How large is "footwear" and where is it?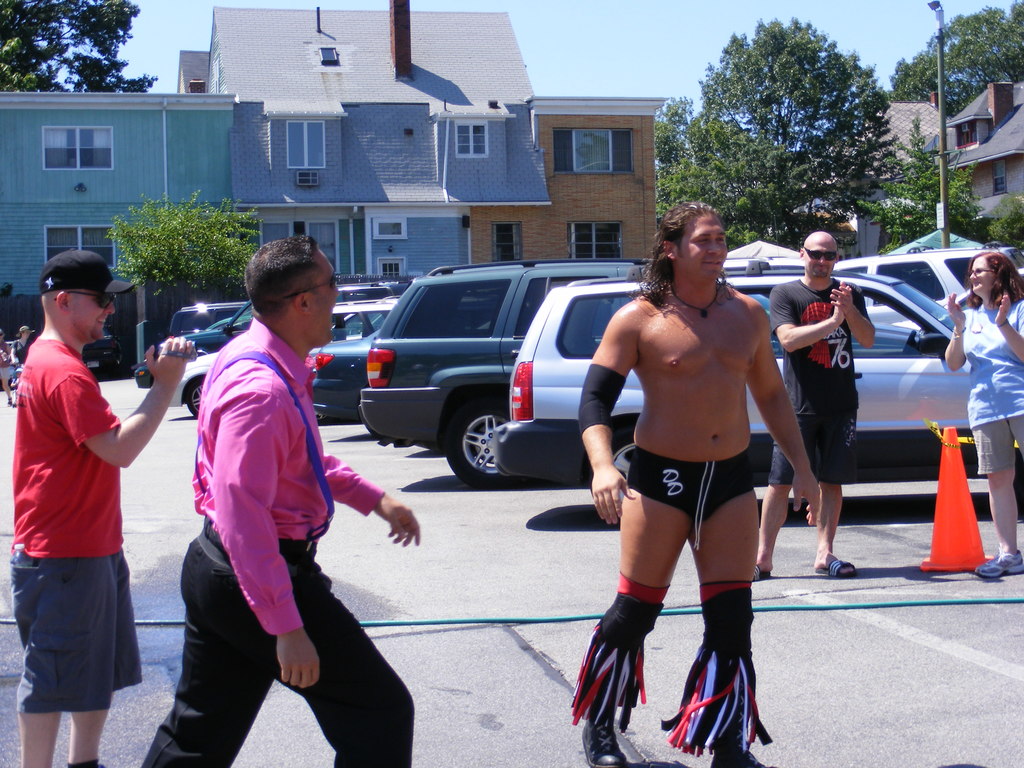
Bounding box: box(713, 737, 774, 767).
